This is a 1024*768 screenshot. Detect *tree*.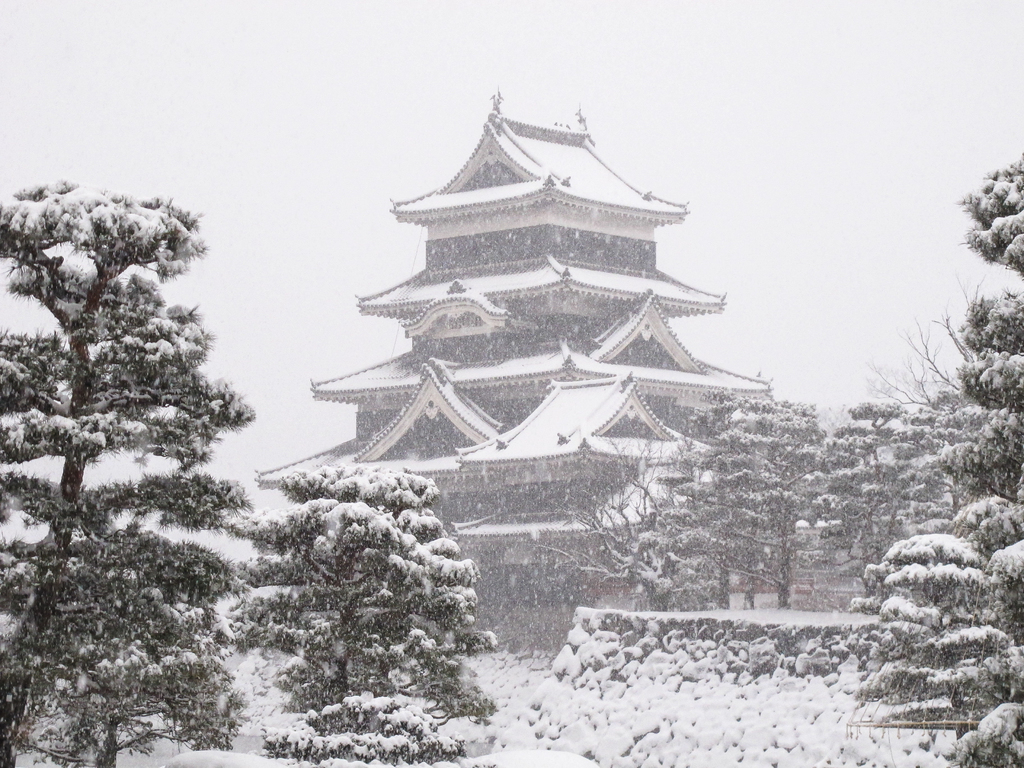
x1=237, y1=464, x2=504, y2=767.
